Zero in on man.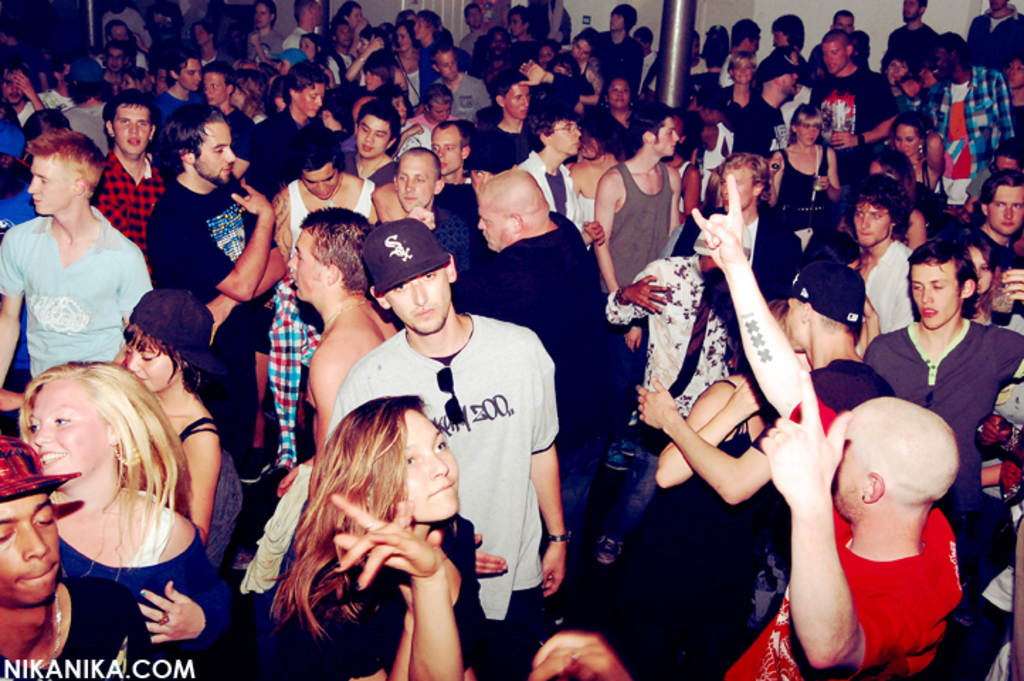
Zeroed in: locate(593, 4, 647, 92).
